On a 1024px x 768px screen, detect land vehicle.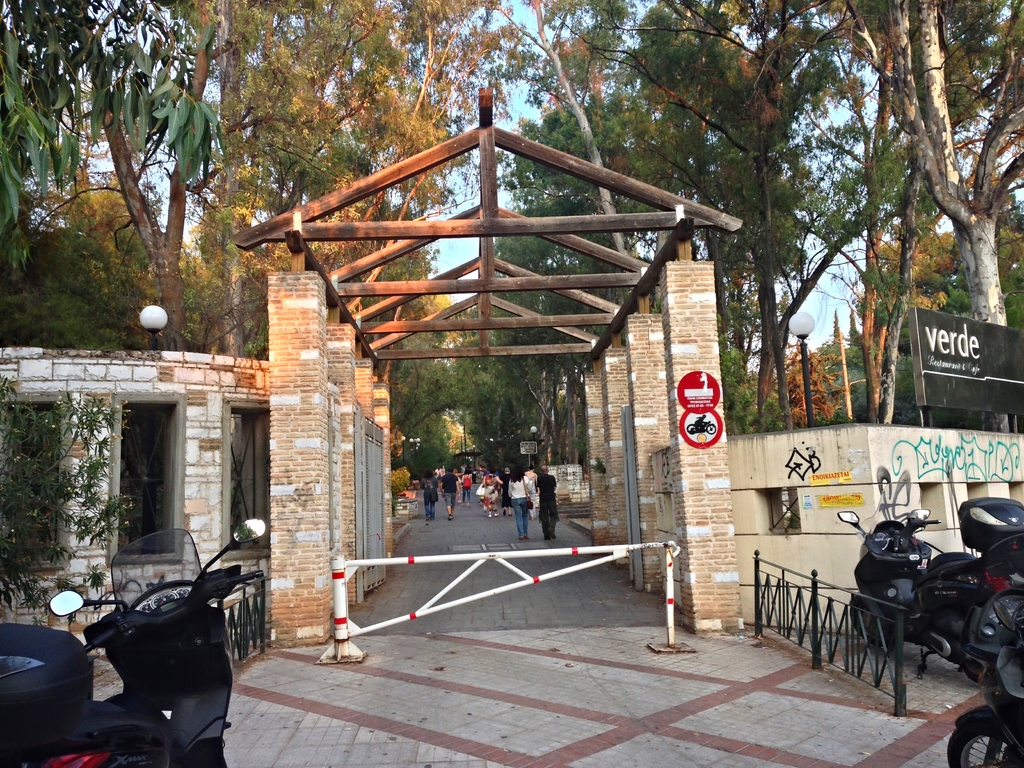
[943, 584, 1023, 767].
